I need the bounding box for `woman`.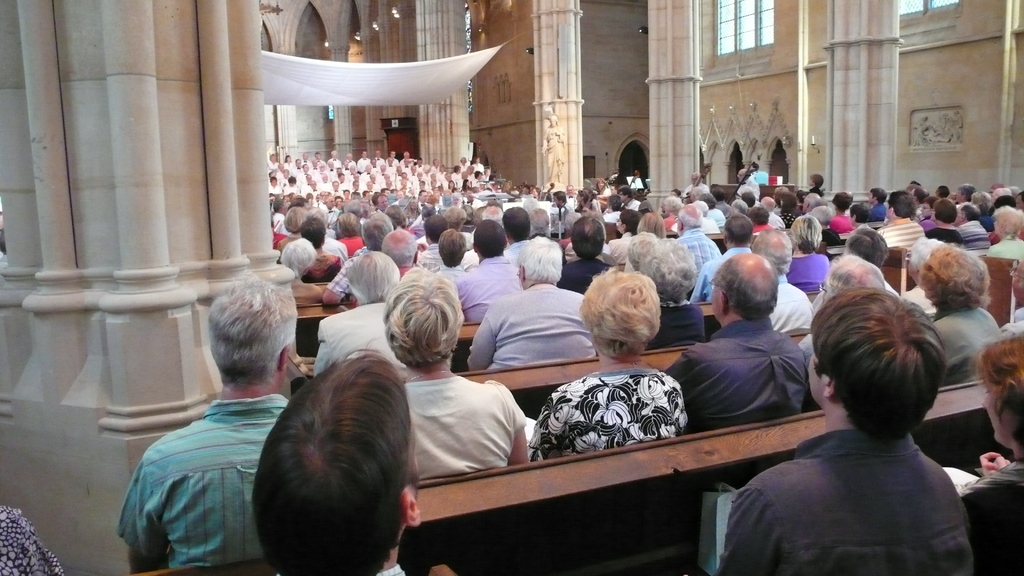
Here it is: locate(529, 268, 691, 467).
